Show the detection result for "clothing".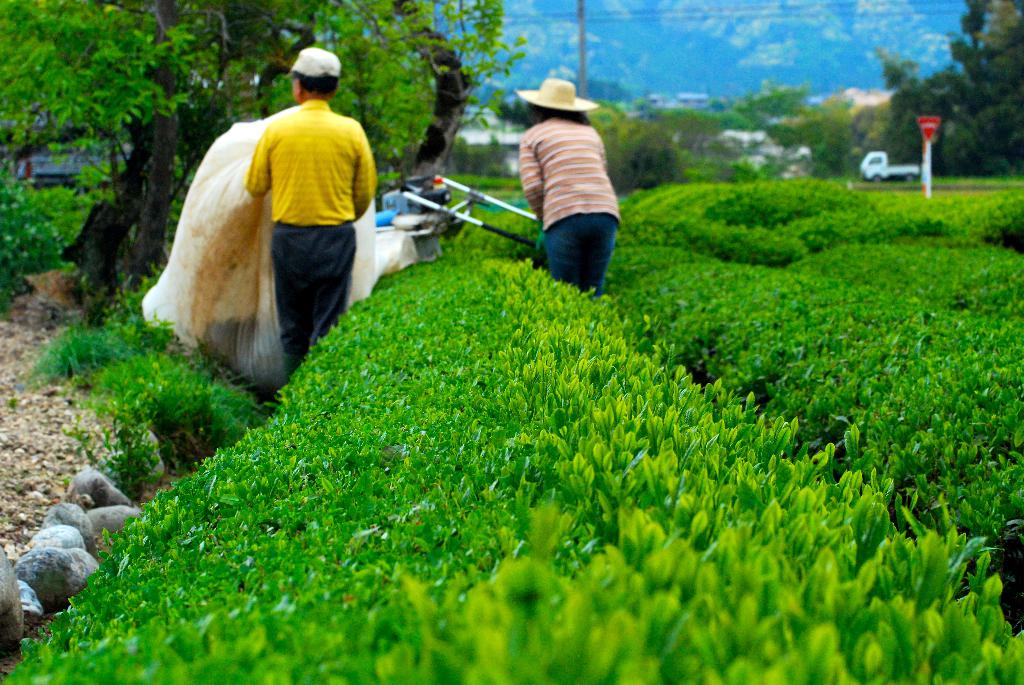
(521, 113, 623, 304).
